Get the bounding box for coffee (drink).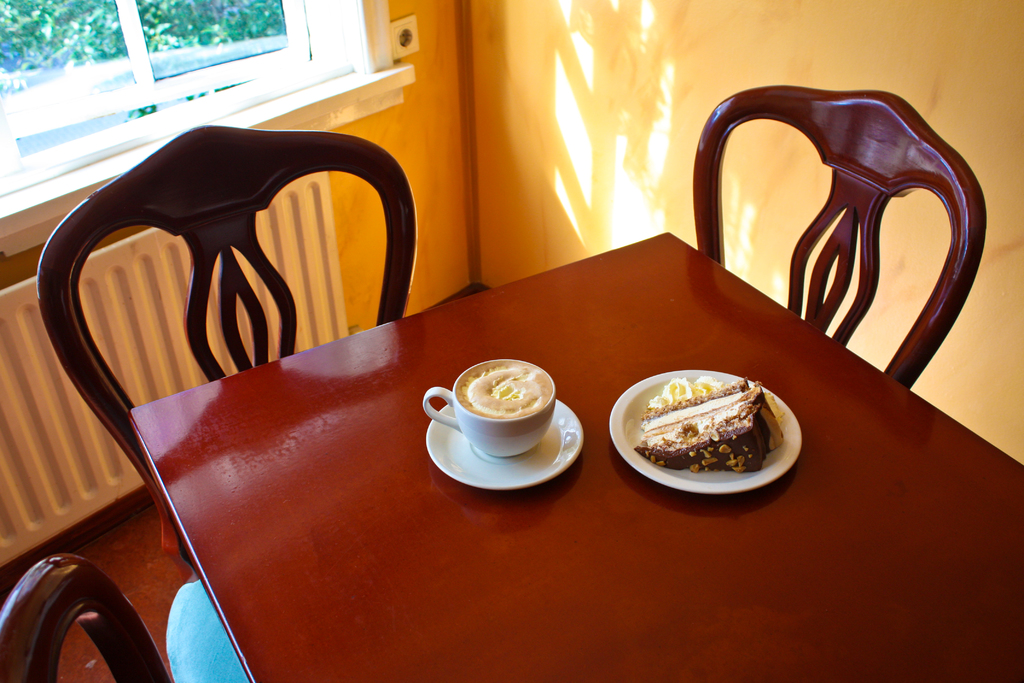
l=447, t=354, r=547, b=420.
